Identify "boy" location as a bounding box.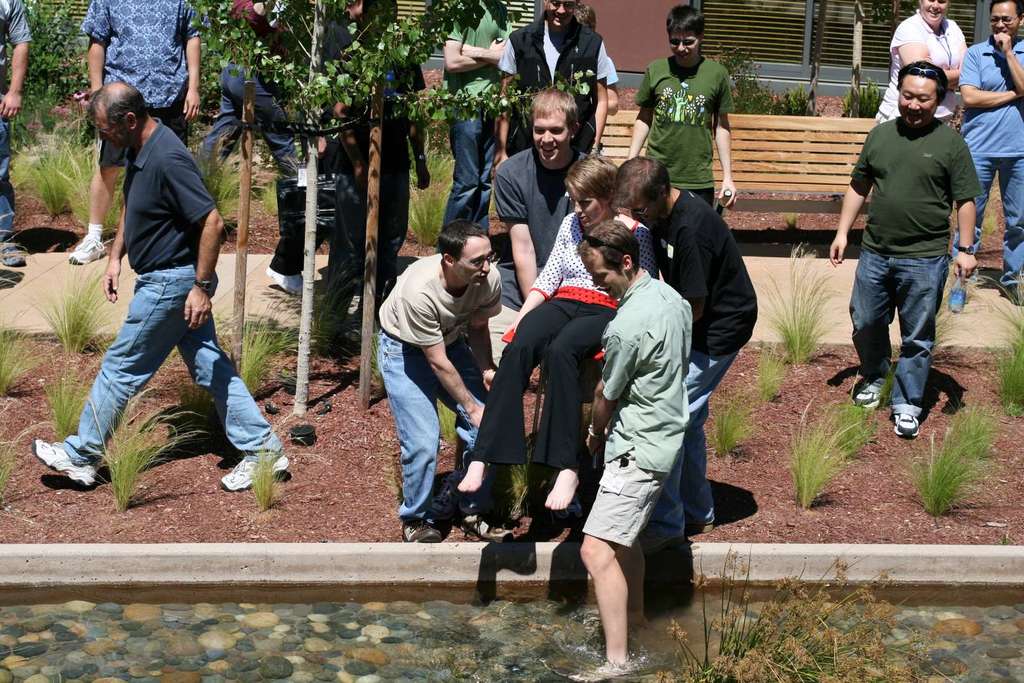
<box>489,81,588,362</box>.
